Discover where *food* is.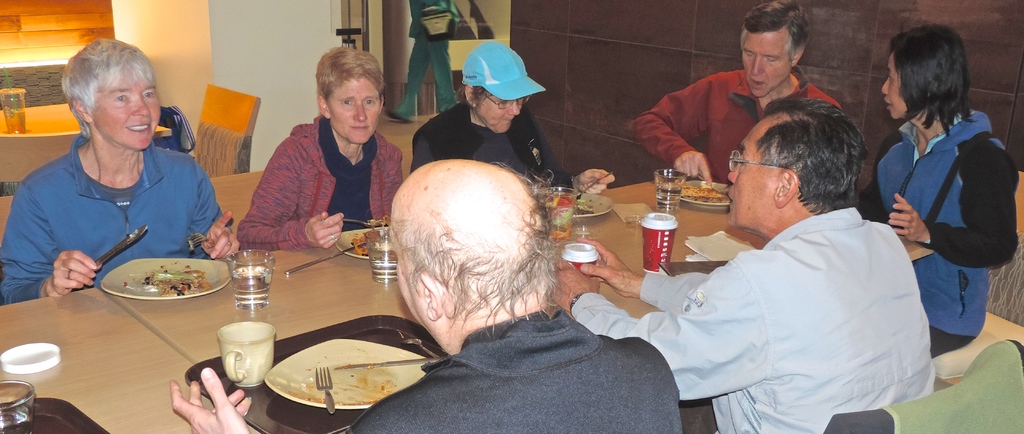
Discovered at <region>678, 179, 731, 206</region>.
